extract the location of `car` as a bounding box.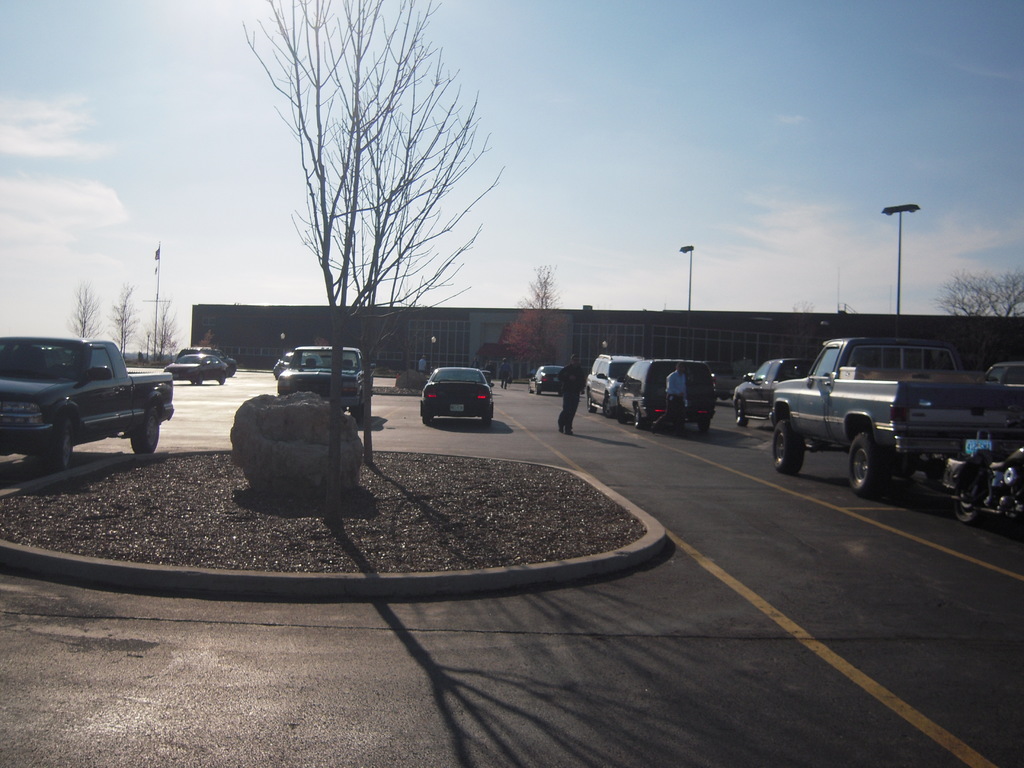
{"x1": 176, "y1": 344, "x2": 237, "y2": 377}.
